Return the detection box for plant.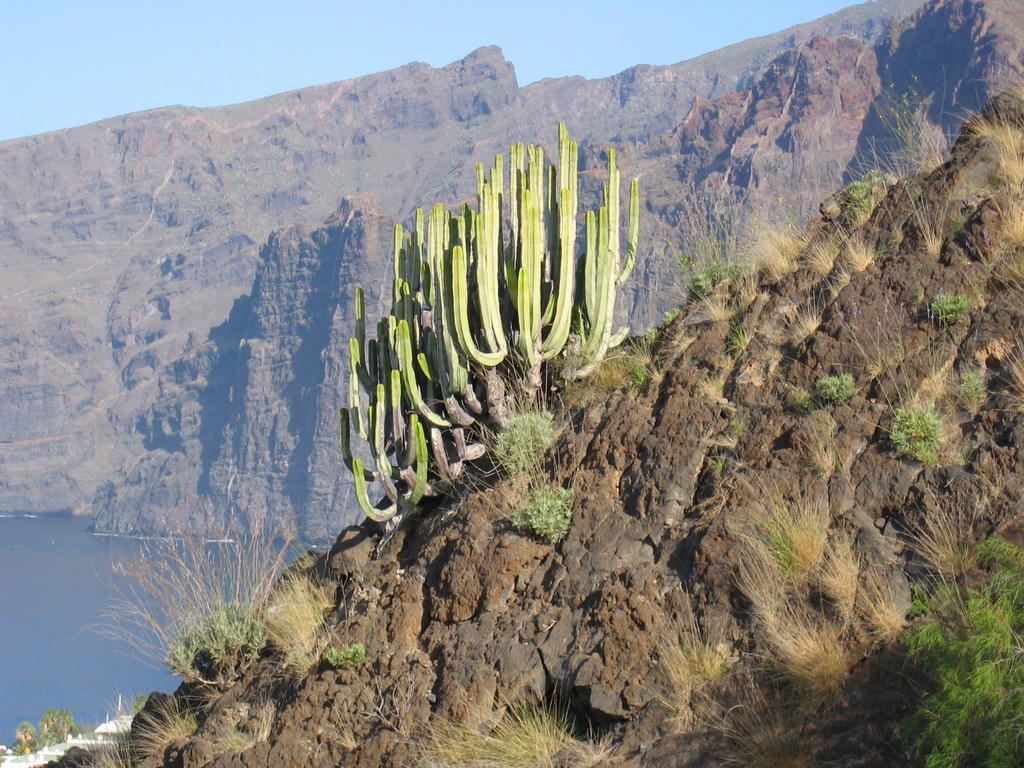
bbox=(468, 682, 576, 767).
